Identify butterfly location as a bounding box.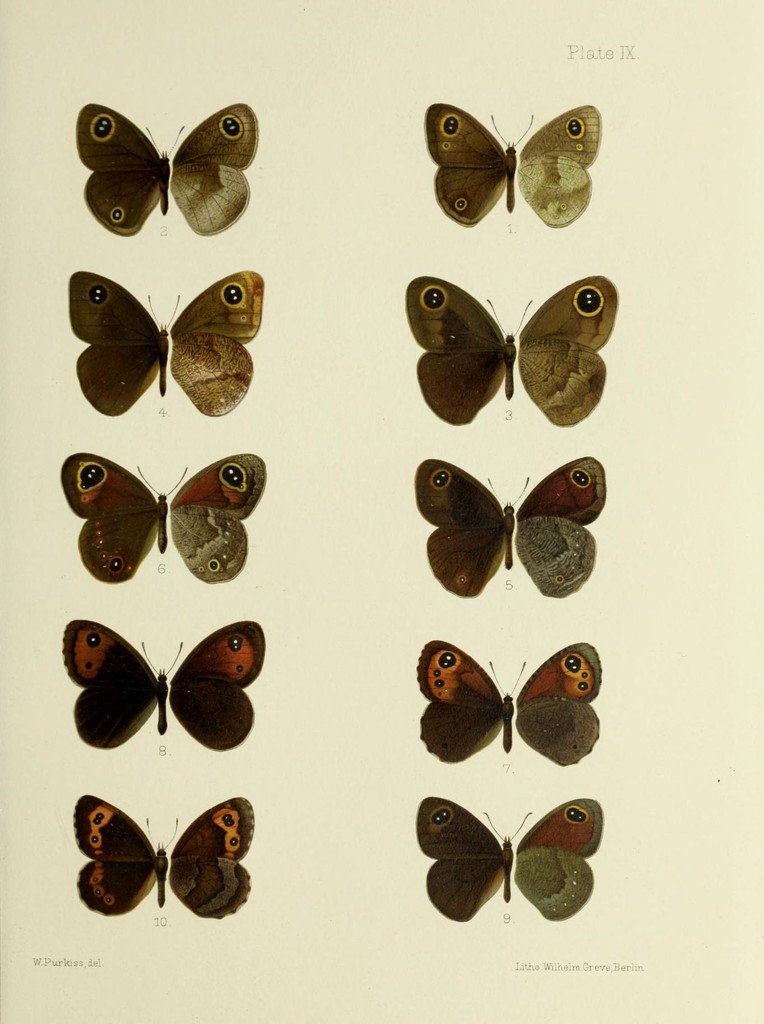
[left=415, top=636, right=611, bottom=774].
